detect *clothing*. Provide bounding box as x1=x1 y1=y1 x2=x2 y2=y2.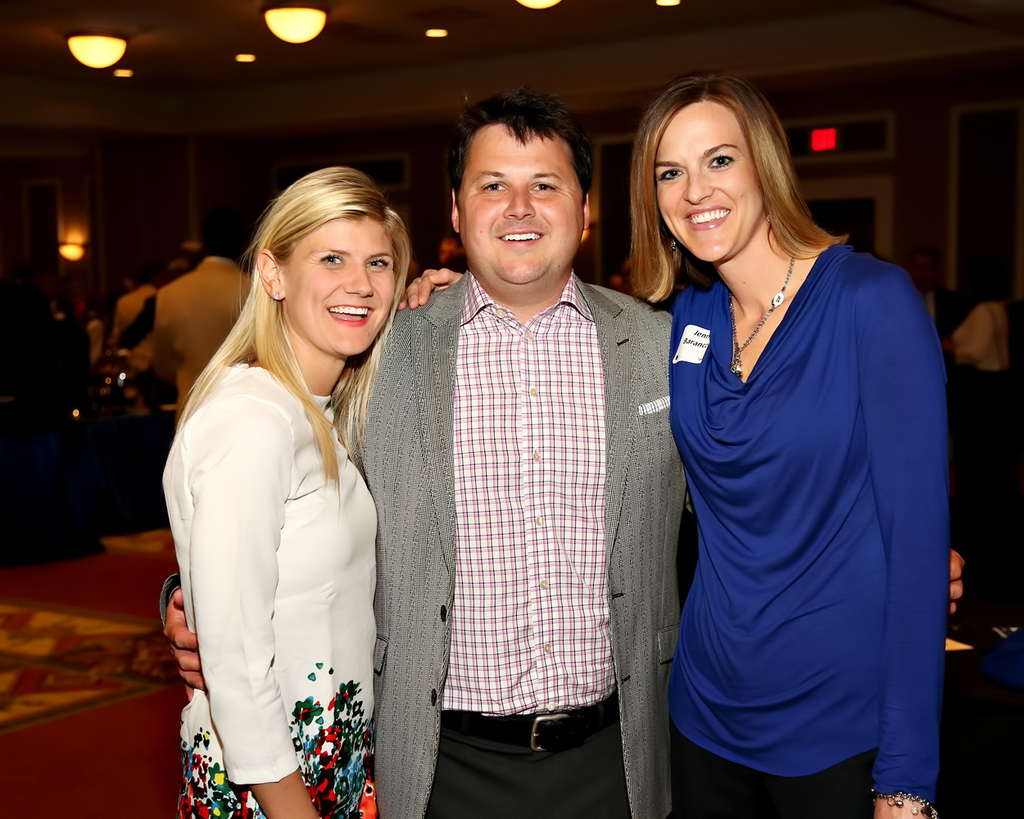
x1=161 y1=361 x2=374 y2=818.
